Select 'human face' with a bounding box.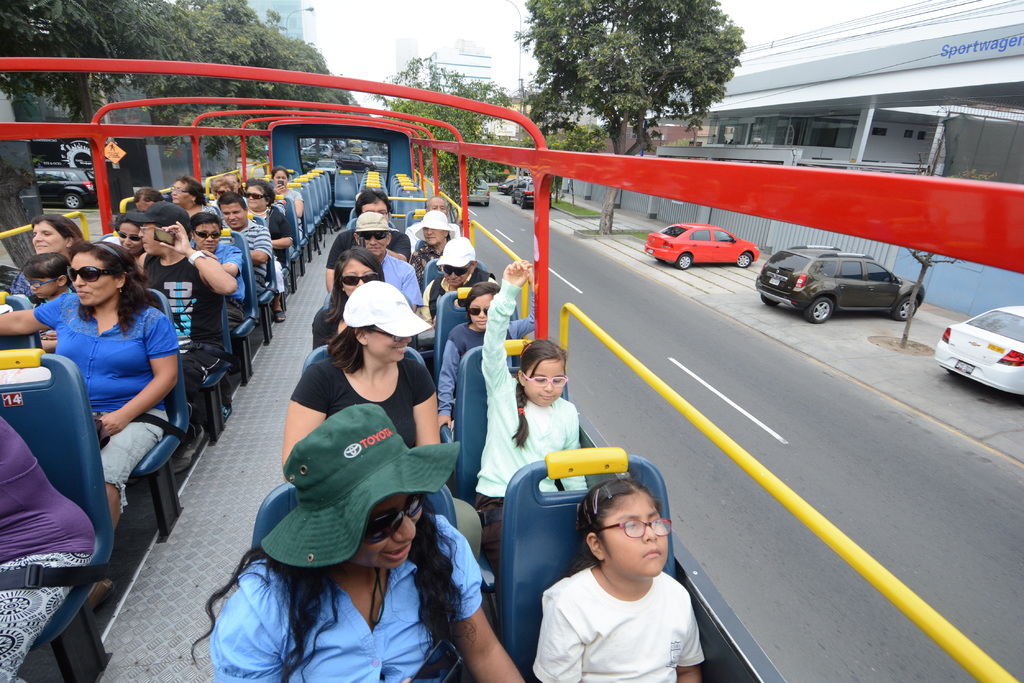
439/265/472/286.
